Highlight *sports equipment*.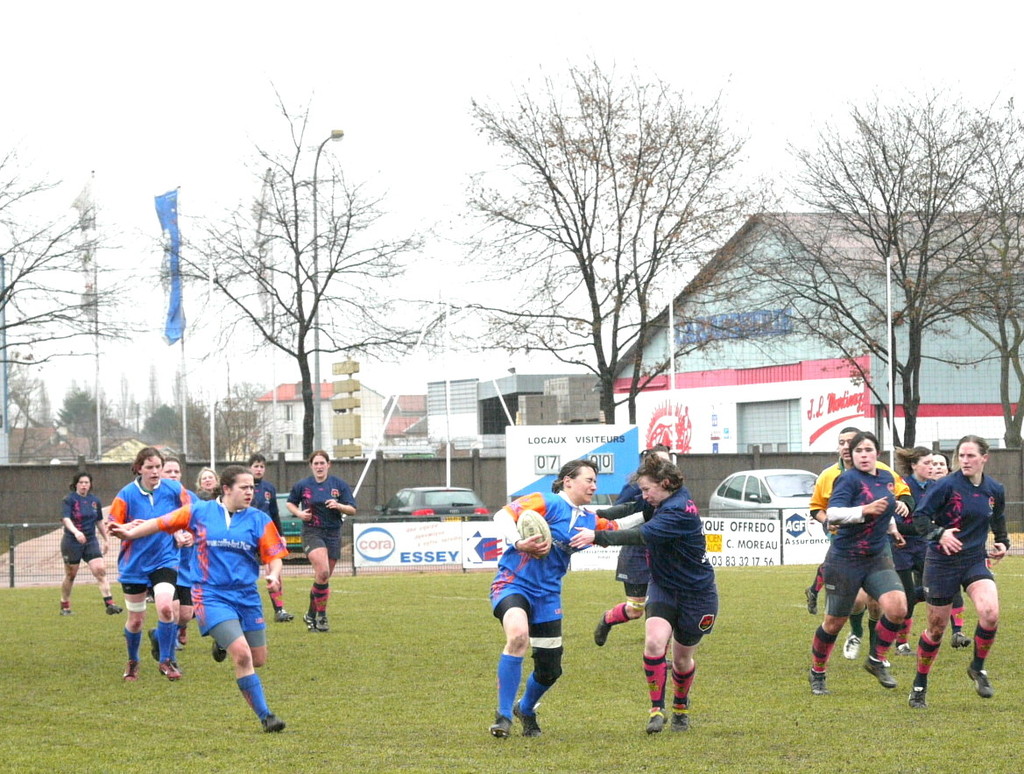
Highlighted region: locate(514, 507, 553, 552).
